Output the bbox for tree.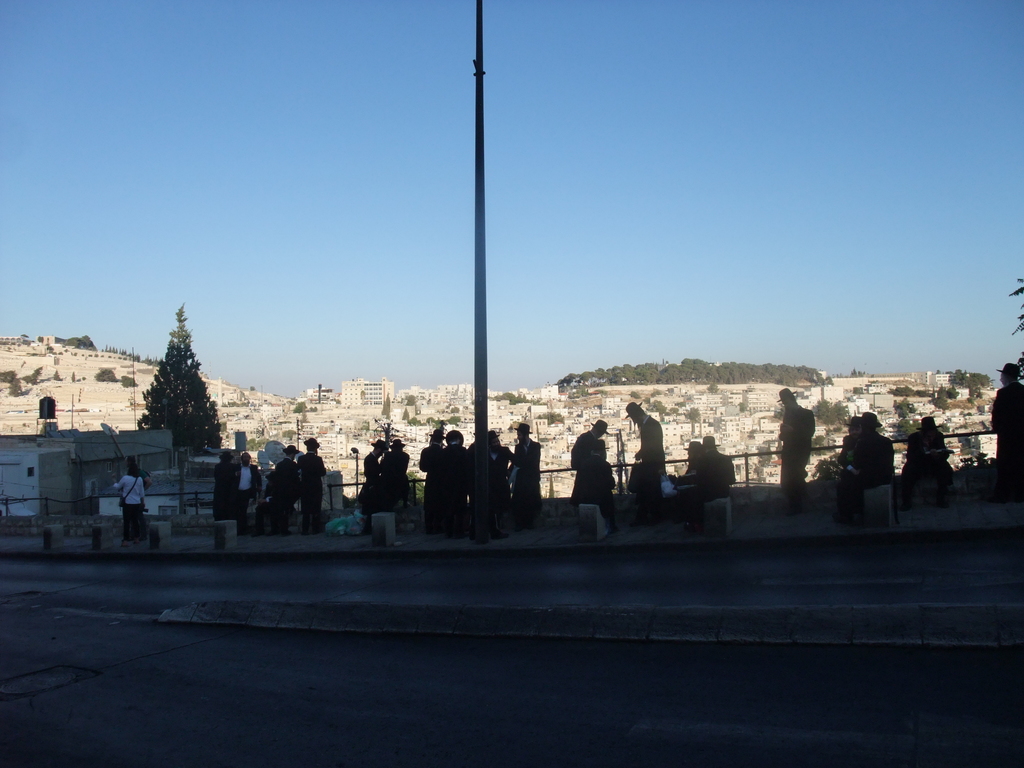
882 384 964 399.
